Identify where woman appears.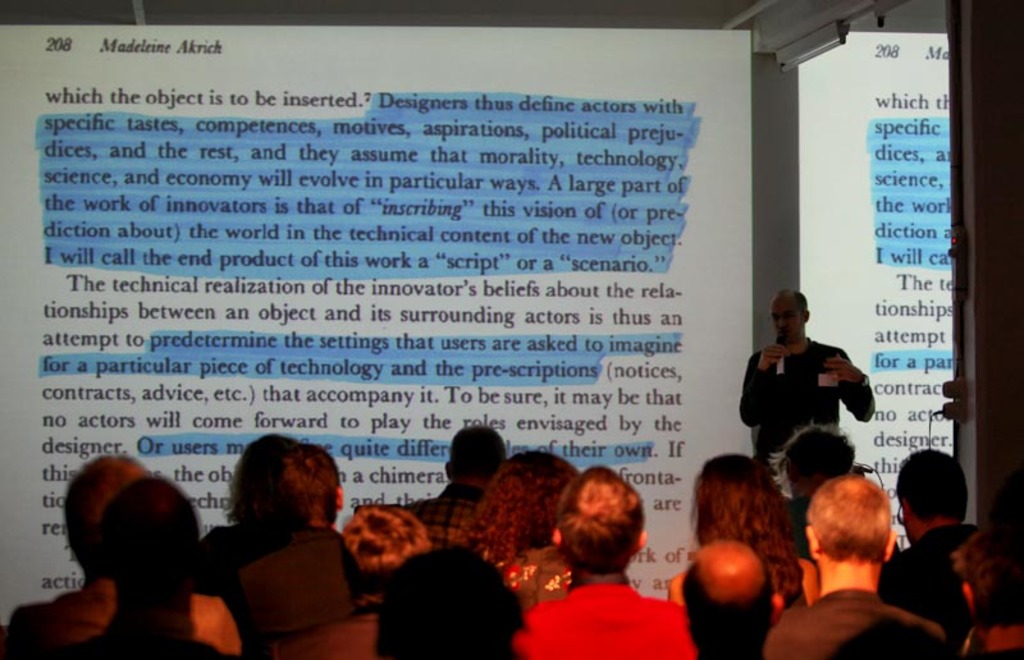
Appears at {"x1": 201, "y1": 434, "x2": 298, "y2": 568}.
